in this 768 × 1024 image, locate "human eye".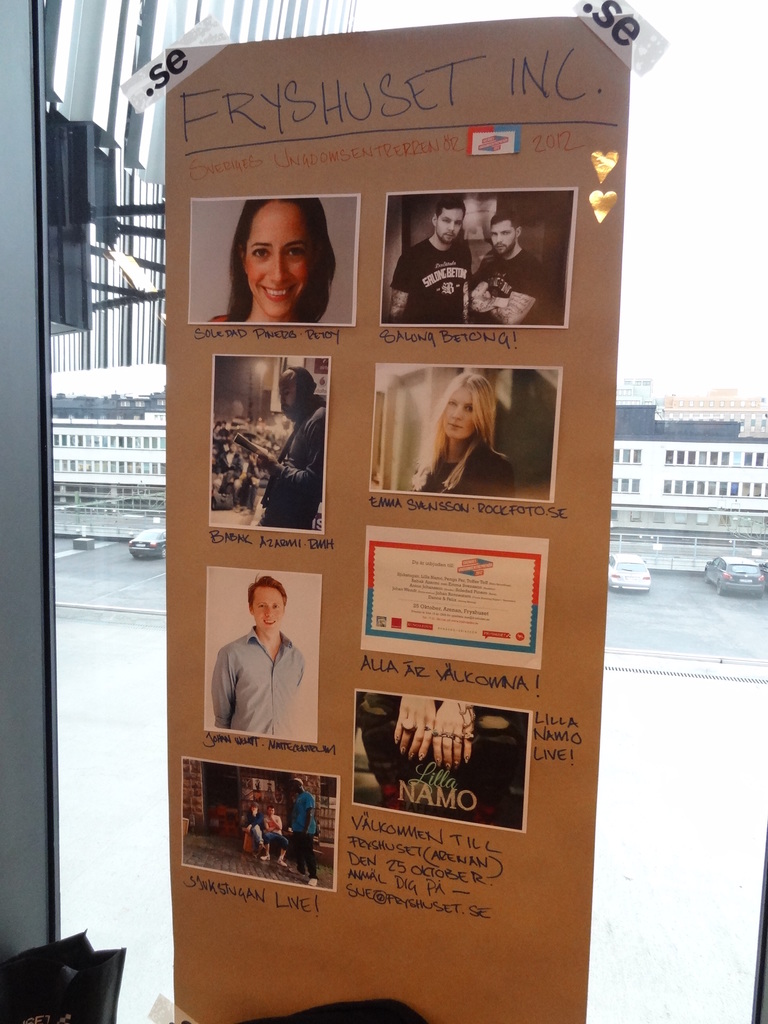
Bounding box: (x1=287, y1=240, x2=305, y2=259).
